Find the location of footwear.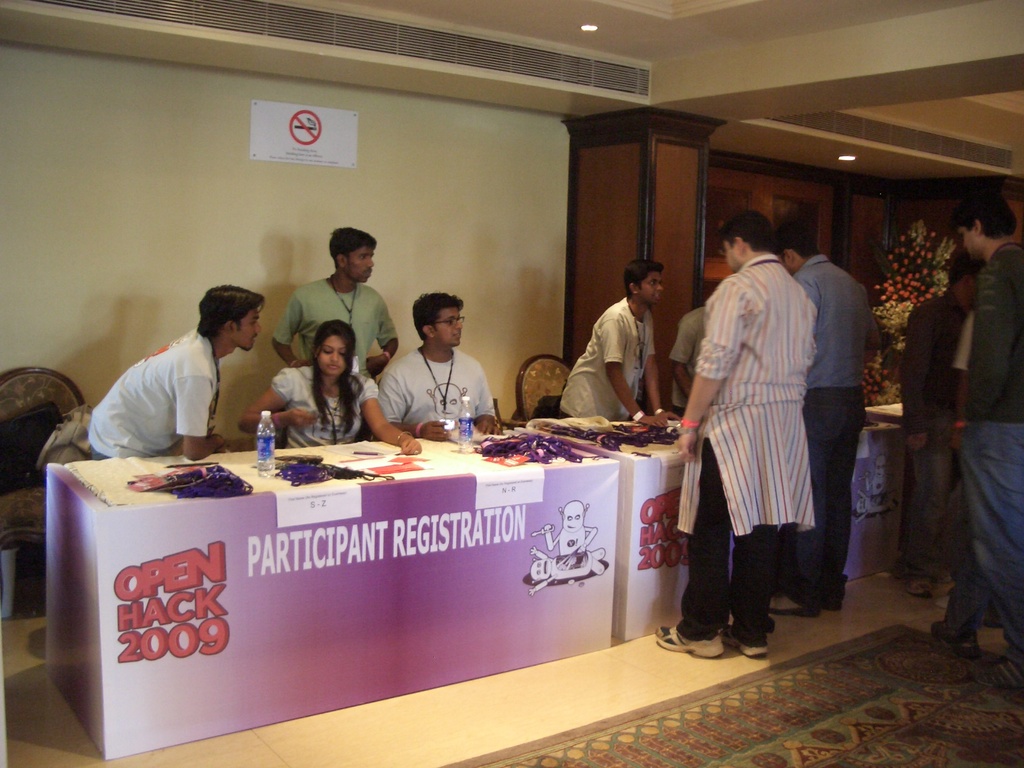
Location: pyautogui.locateOnScreen(975, 655, 1023, 703).
